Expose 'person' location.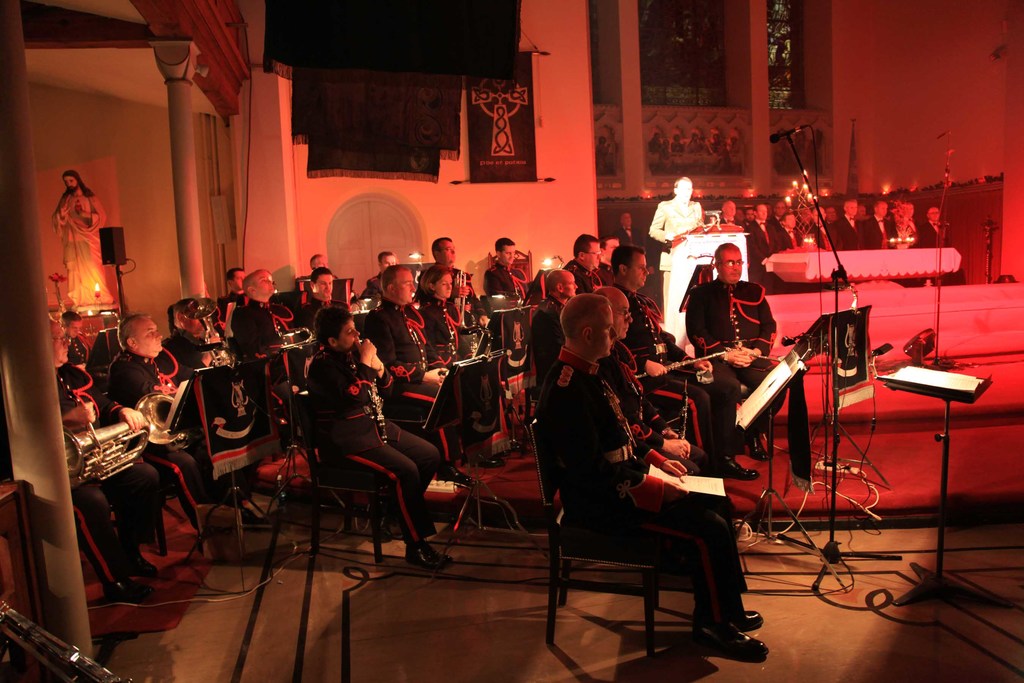
Exposed at rect(552, 270, 717, 645).
